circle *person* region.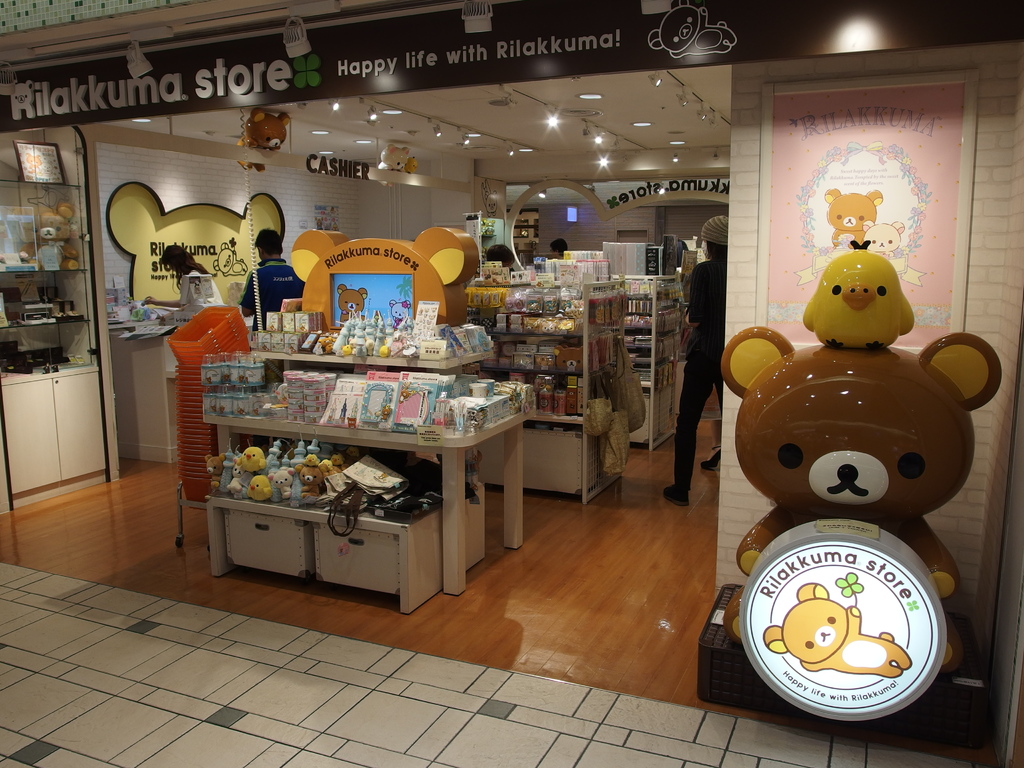
Region: (549, 240, 572, 259).
